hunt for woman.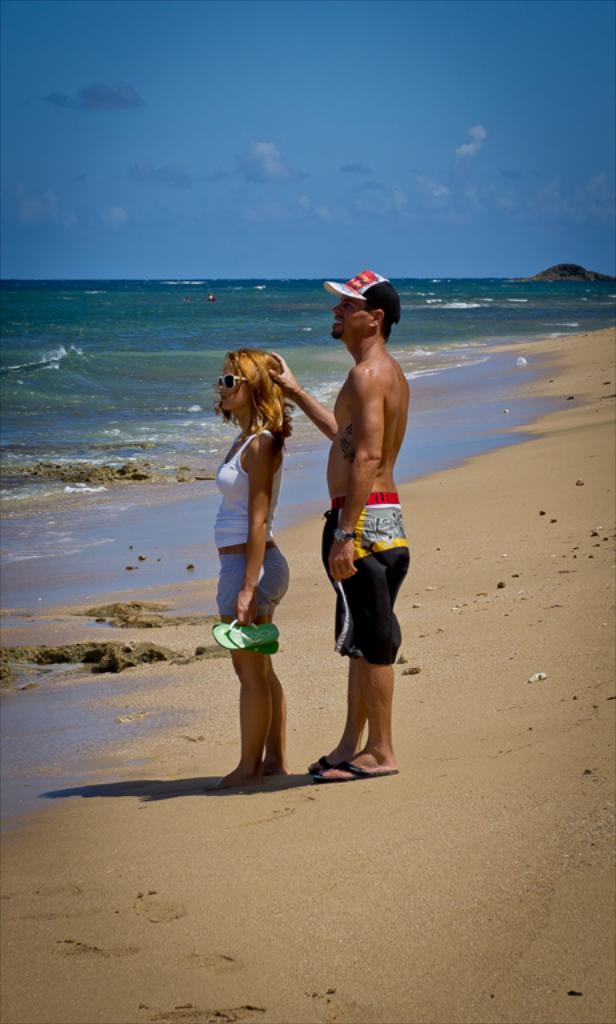
Hunted down at <box>203,332,327,775</box>.
